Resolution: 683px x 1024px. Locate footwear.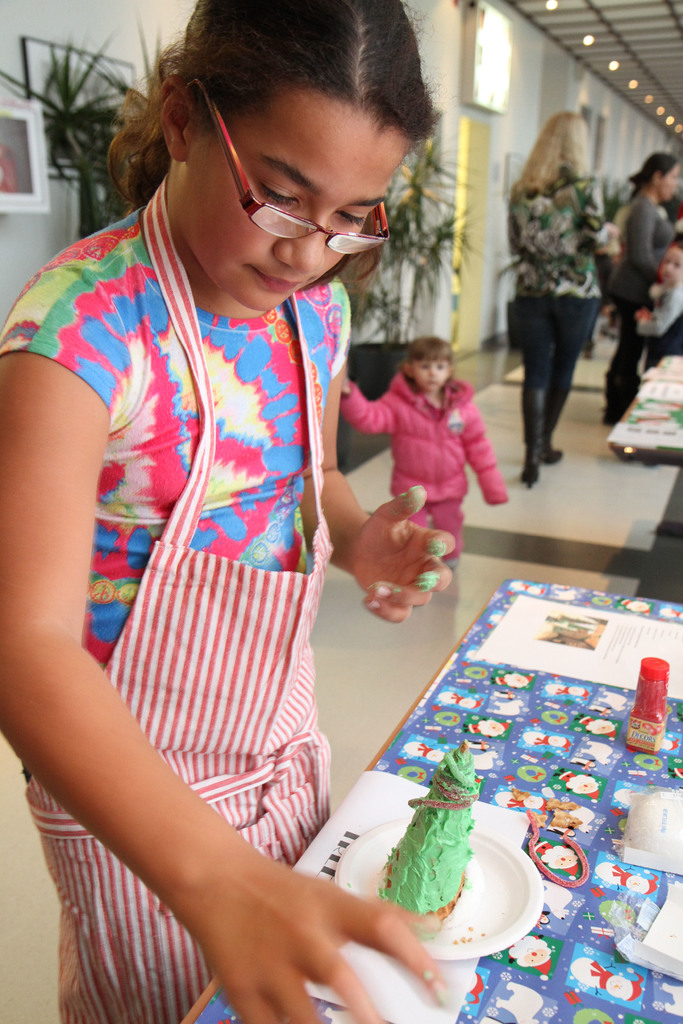
[518, 459, 540, 490].
